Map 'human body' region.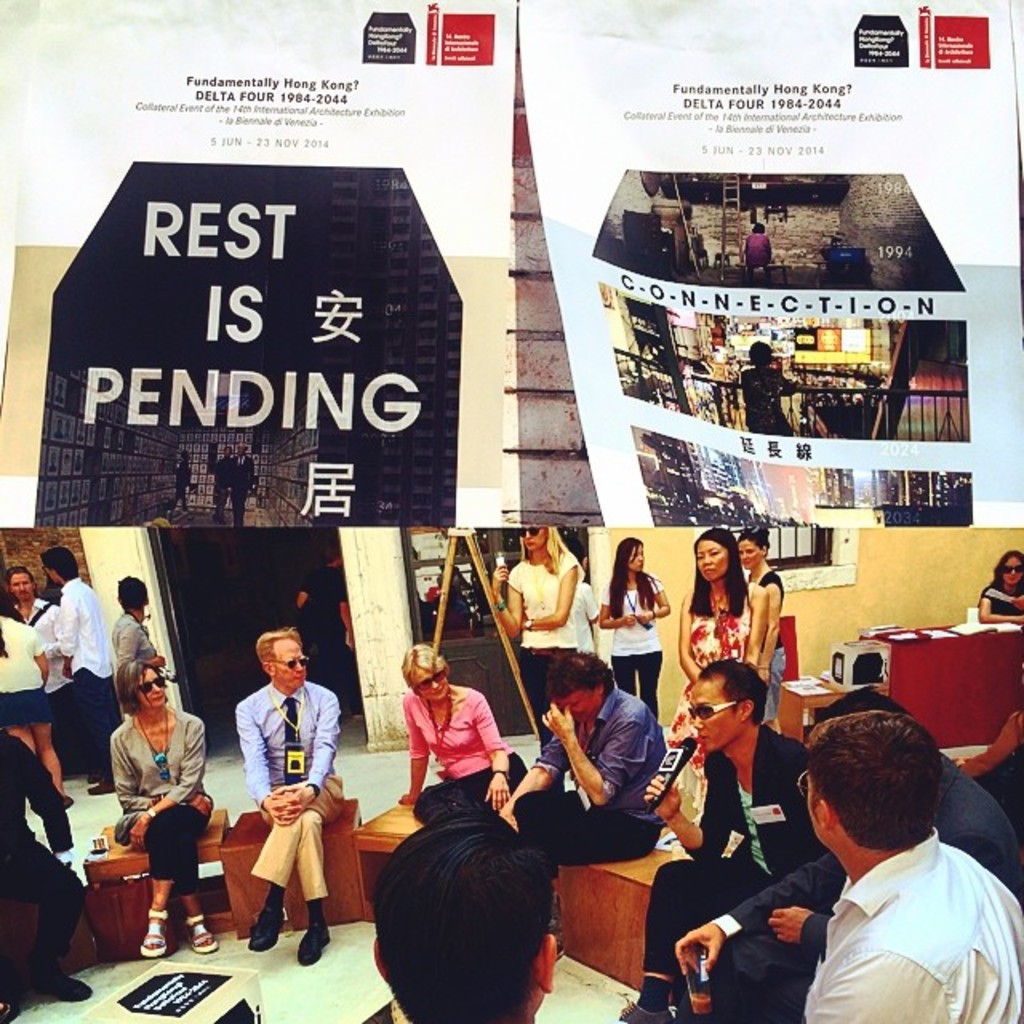
Mapped to (left=598, top=574, right=674, bottom=718).
